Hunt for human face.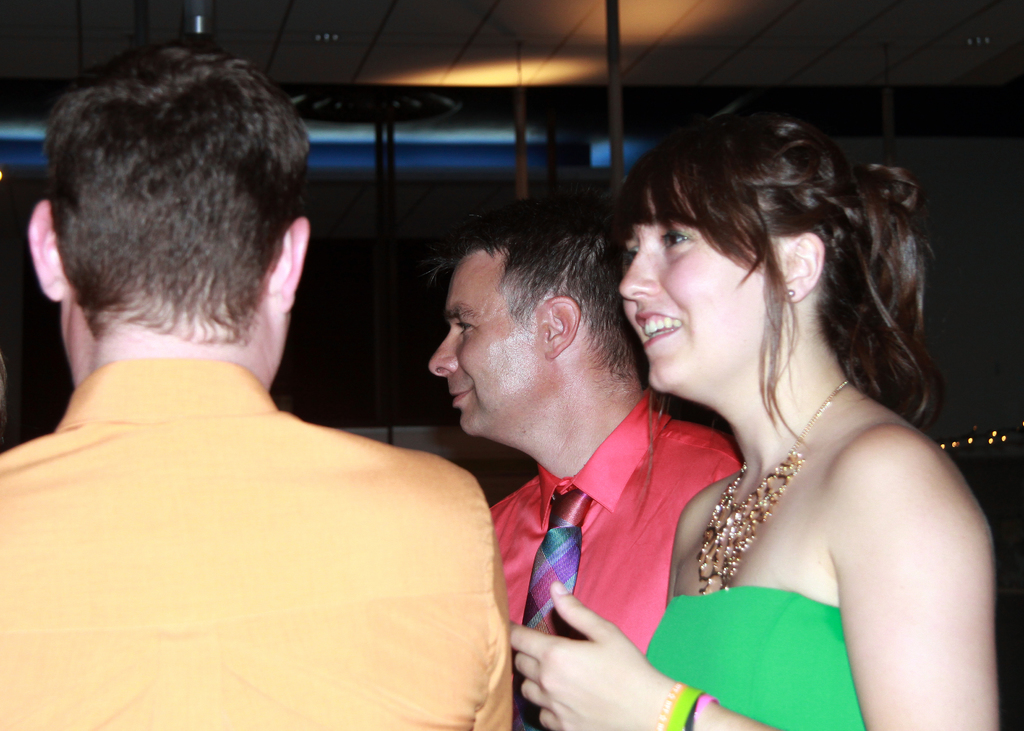
Hunted down at x1=620, y1=174, x2=781, y2=389.
